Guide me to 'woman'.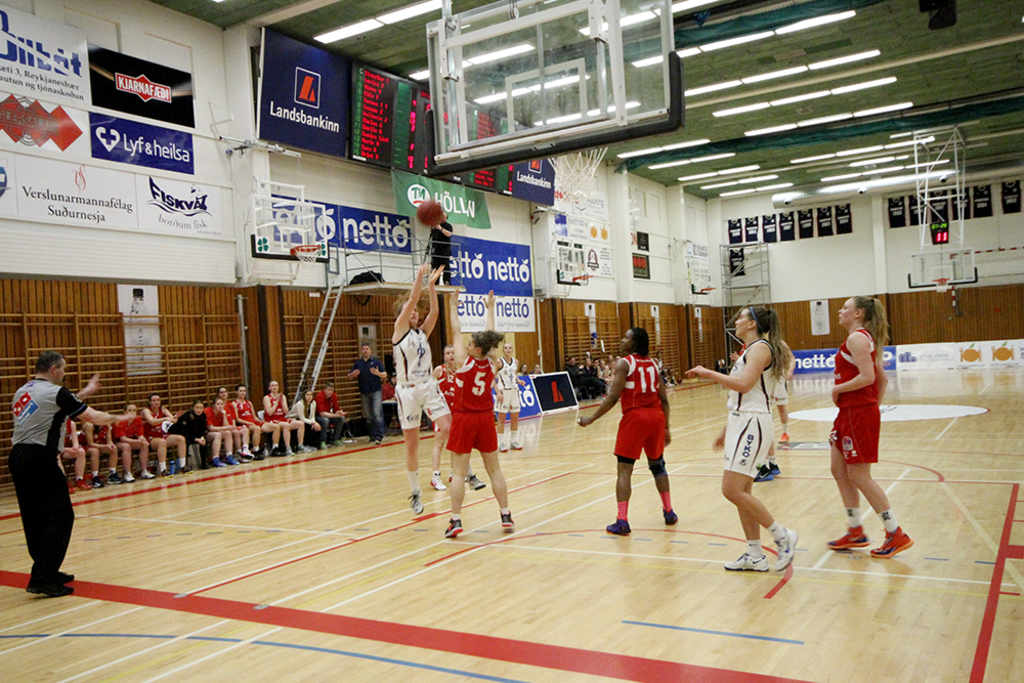
Guidance: l=140, t=395, r=189, b=474.
